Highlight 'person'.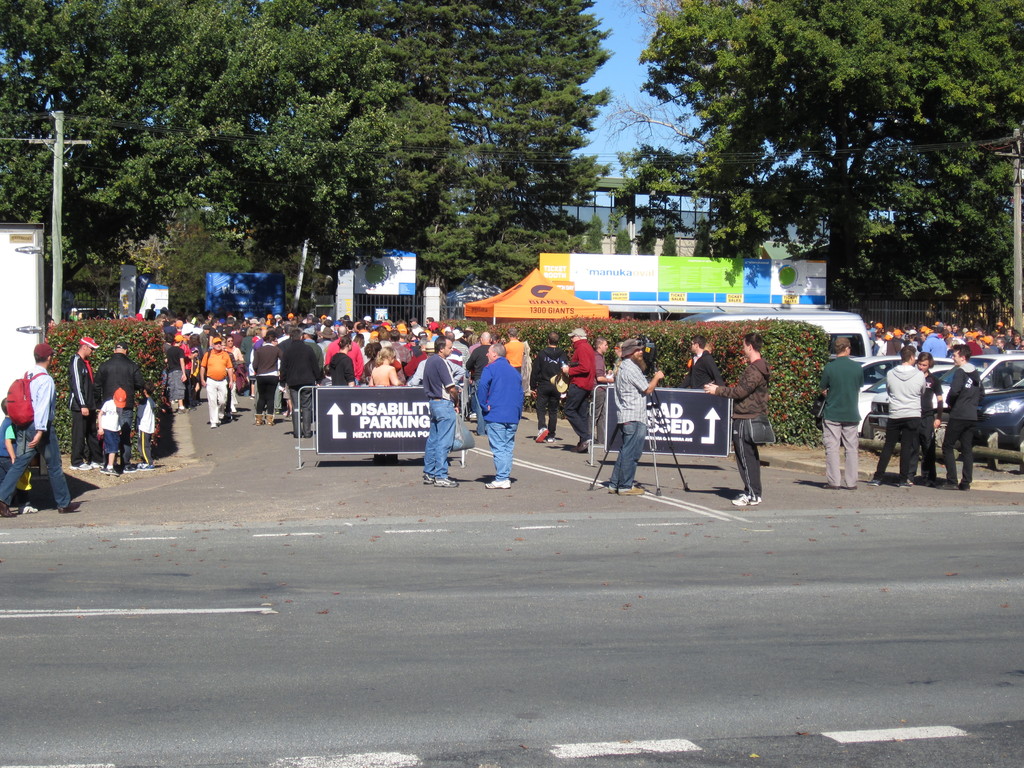
Highlighted region: bbox=(419, 335, 461, 491).
